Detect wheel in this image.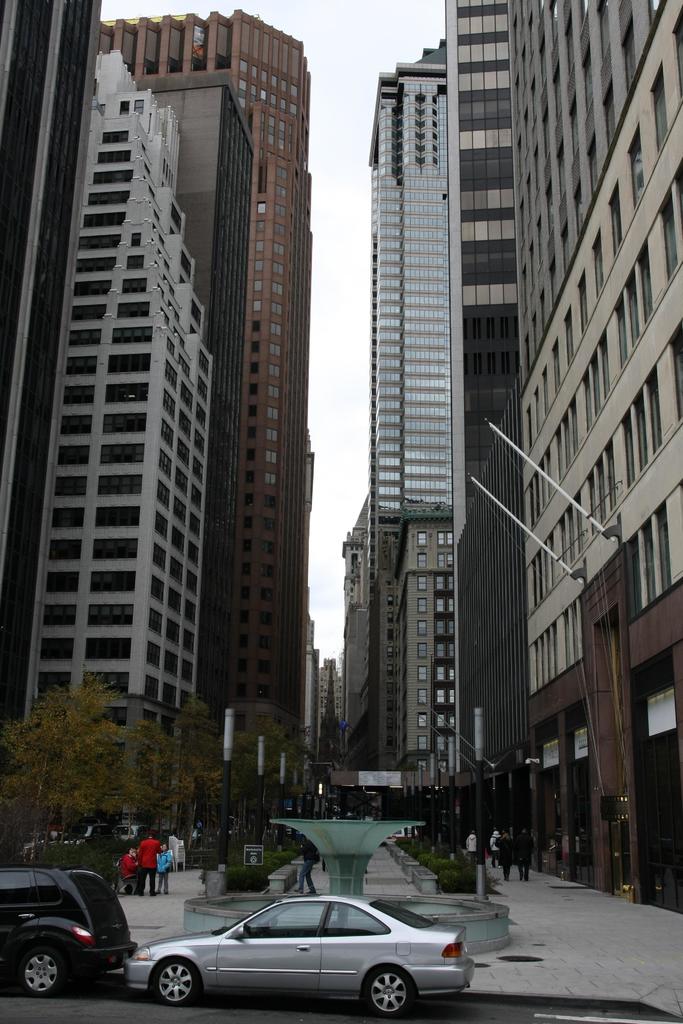
Detection: locate(22, 945, 69, 991).
